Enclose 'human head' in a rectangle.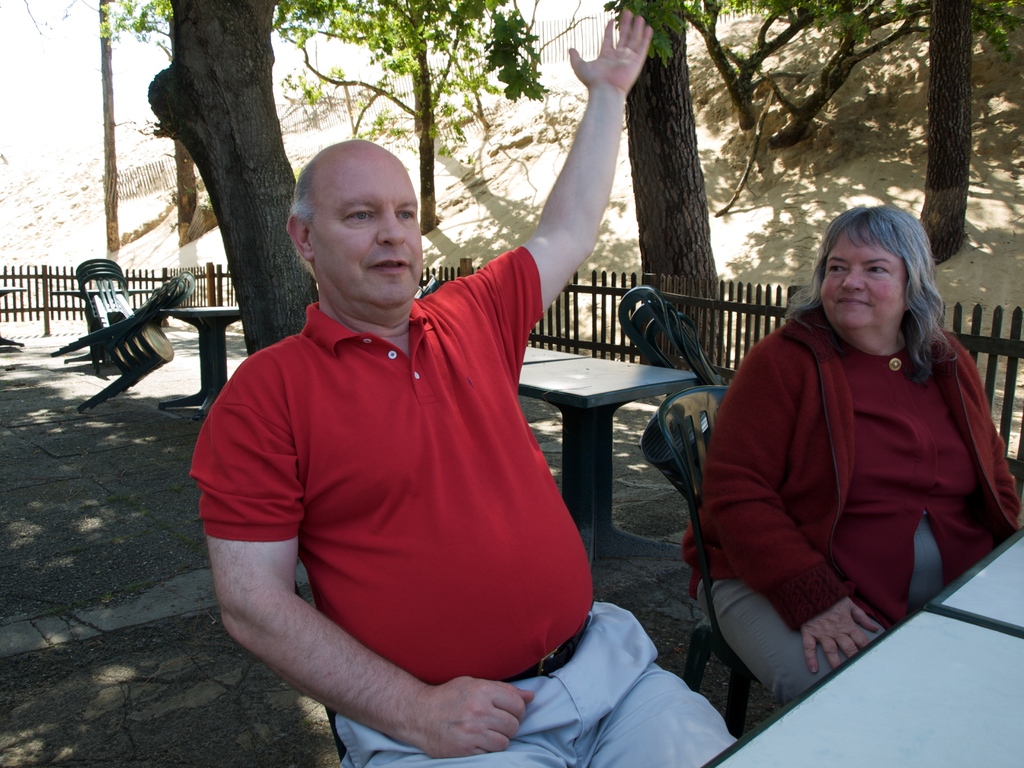
[285,141,430,300].
